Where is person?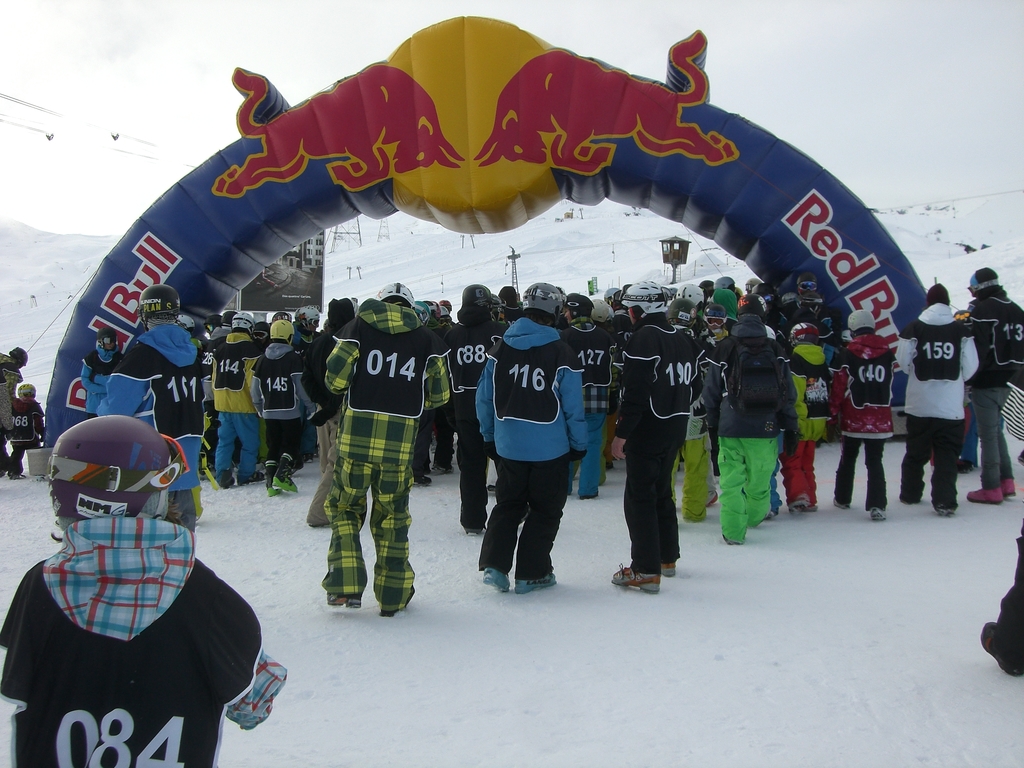
[968,262,1023,507].
